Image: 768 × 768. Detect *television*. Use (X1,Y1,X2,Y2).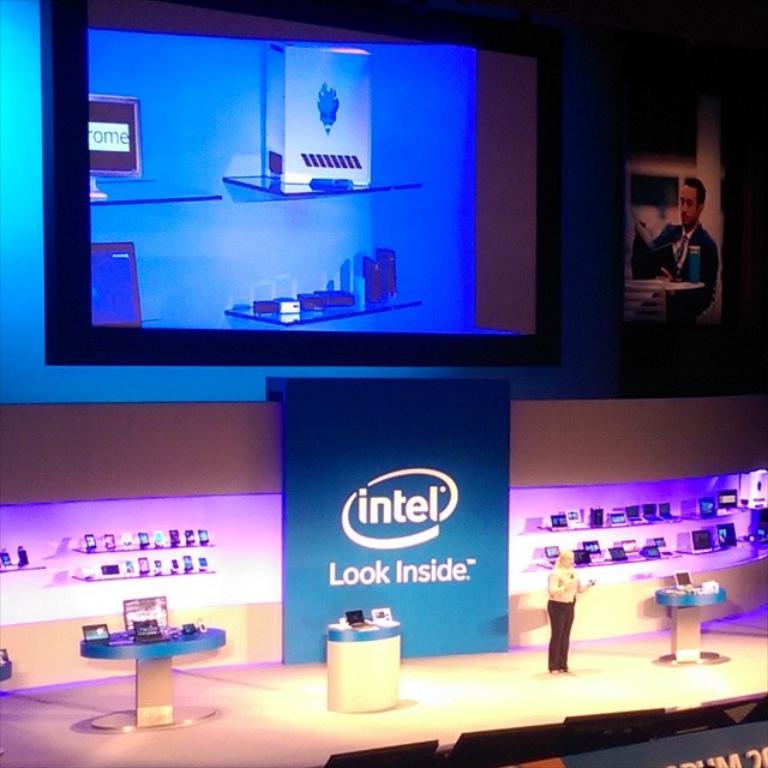
(26,0,560,367).
